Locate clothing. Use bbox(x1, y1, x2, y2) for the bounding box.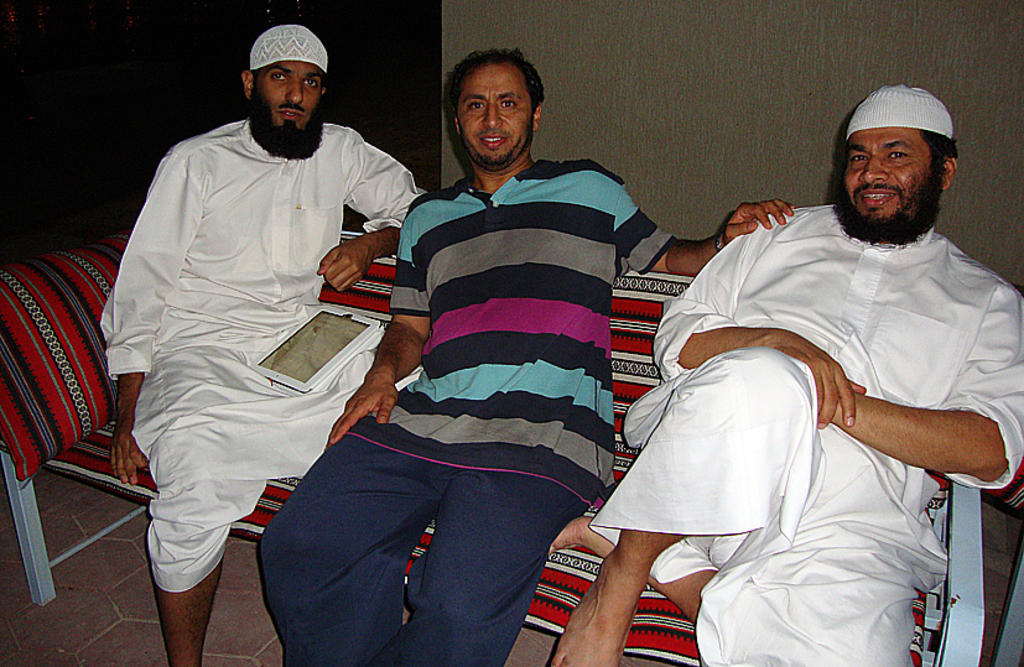
bbox(258, 156, 680, 666).
